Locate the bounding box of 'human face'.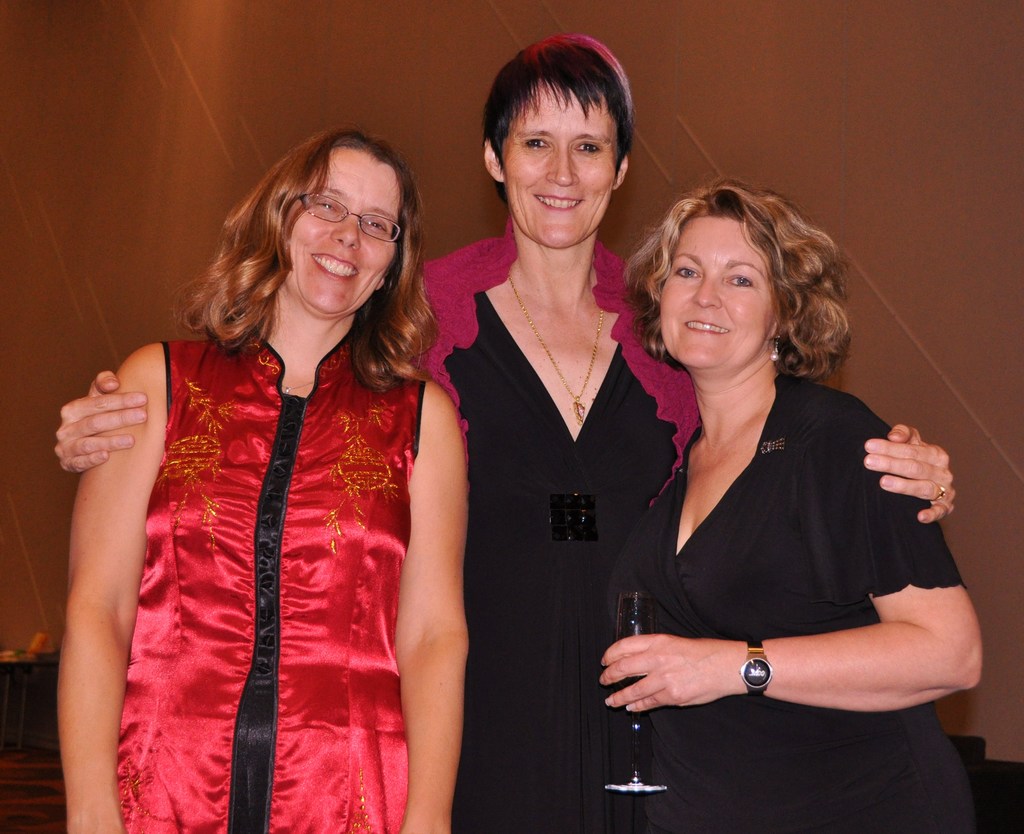
Bounding box: <region>287, 148, 400, 318</region>.
